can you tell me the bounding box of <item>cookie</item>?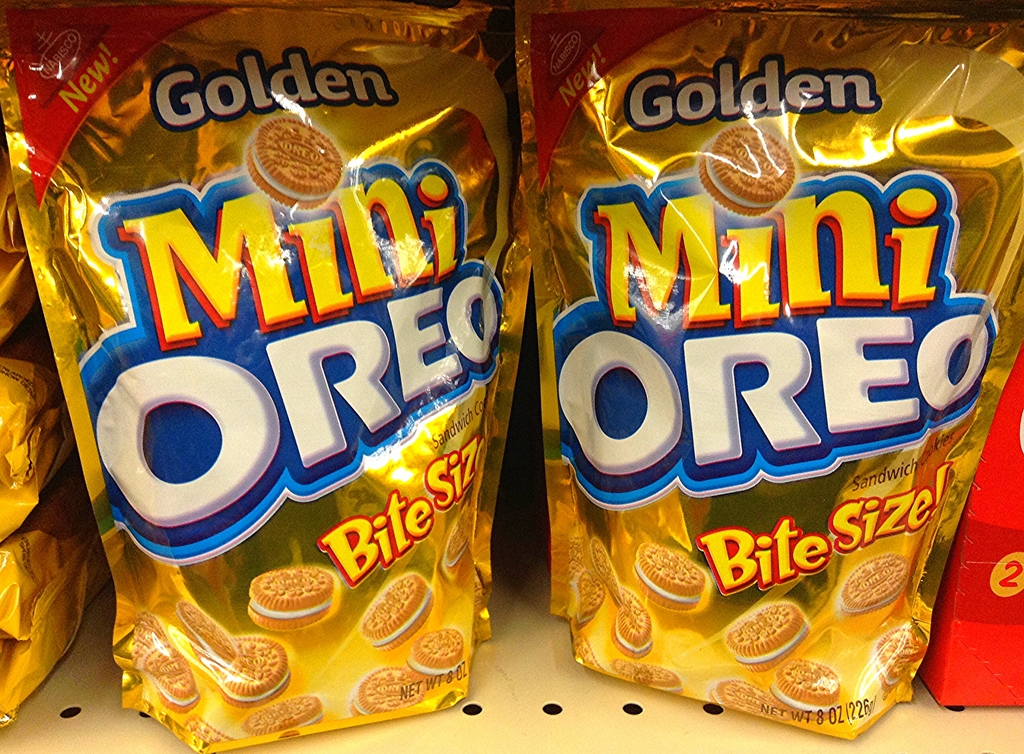
pyautogui.locateOnScreen(239, 692, 321, 735).
